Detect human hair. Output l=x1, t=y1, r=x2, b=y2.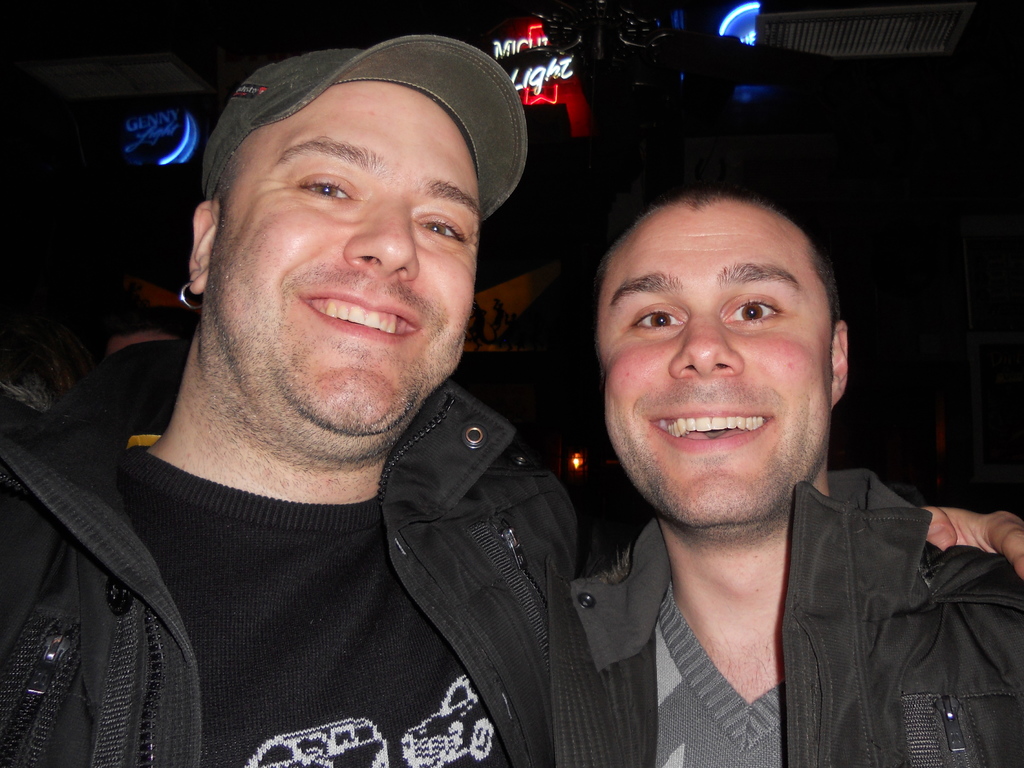
l=594, t=186, r=844, b=376.
